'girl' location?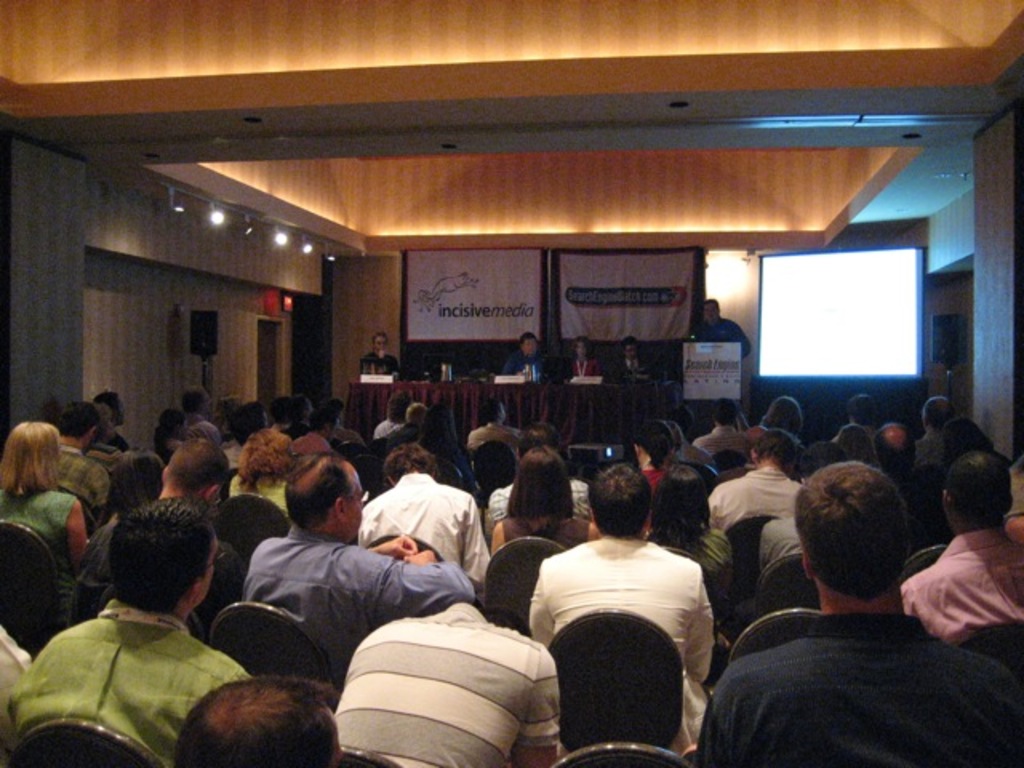
select_region(230, 424, 291, 518)
